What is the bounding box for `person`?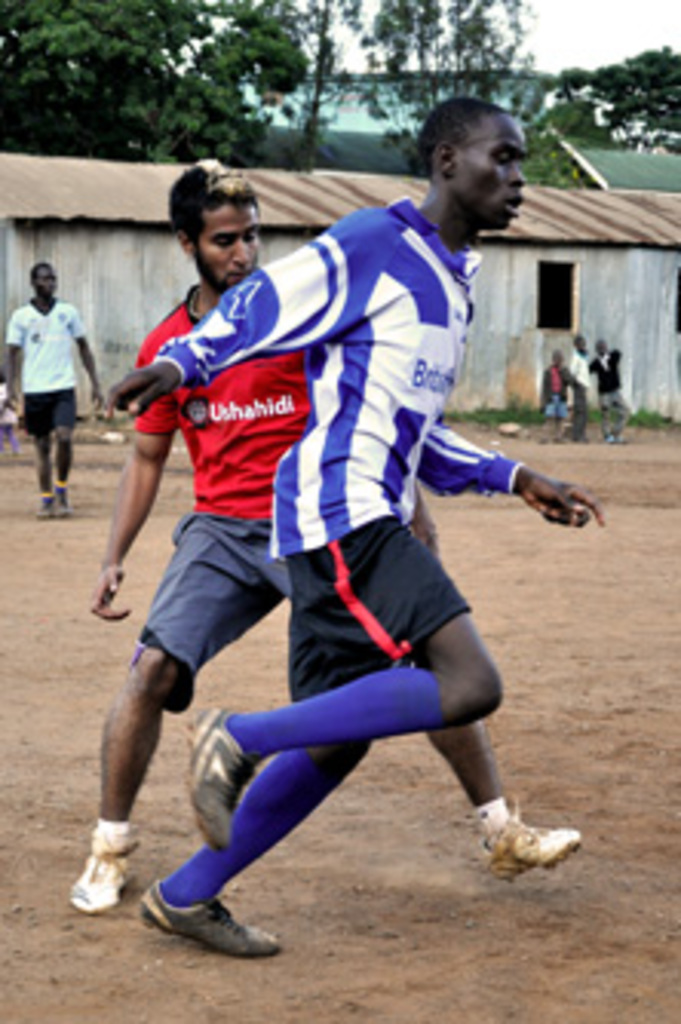
83:156:610:914.
